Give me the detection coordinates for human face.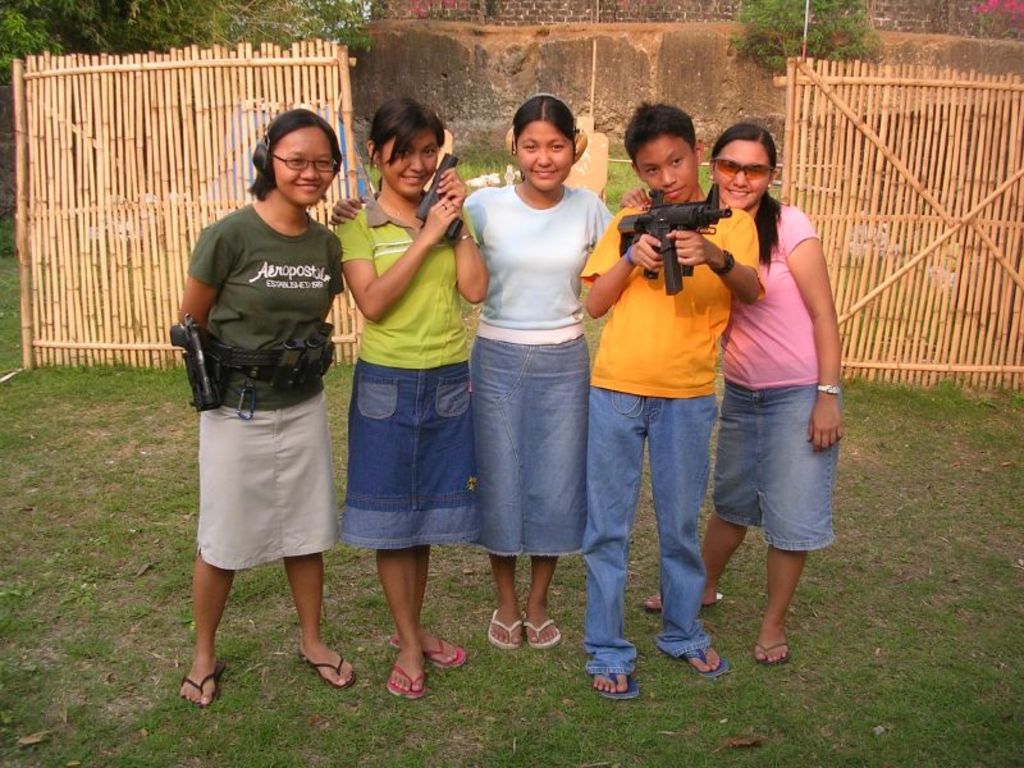
box=[269, 131, 330, 207].
